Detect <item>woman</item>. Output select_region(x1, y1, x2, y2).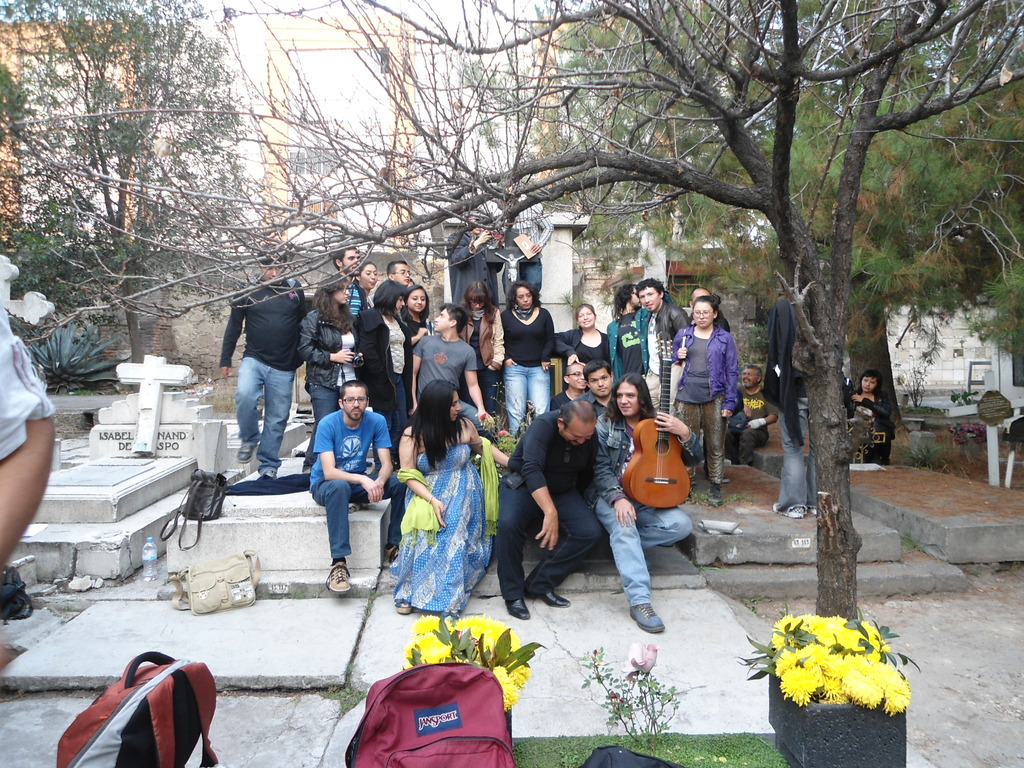
select_region(351, 278, 411, 471).
